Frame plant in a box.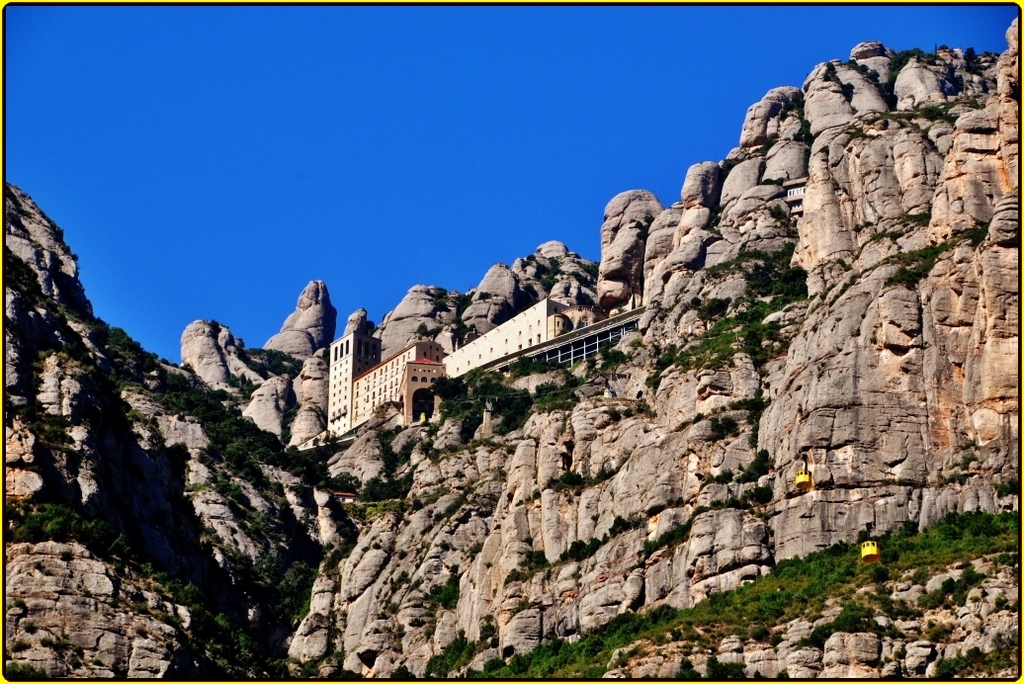
x1=734, y1=262, x2=770, y2=299.
